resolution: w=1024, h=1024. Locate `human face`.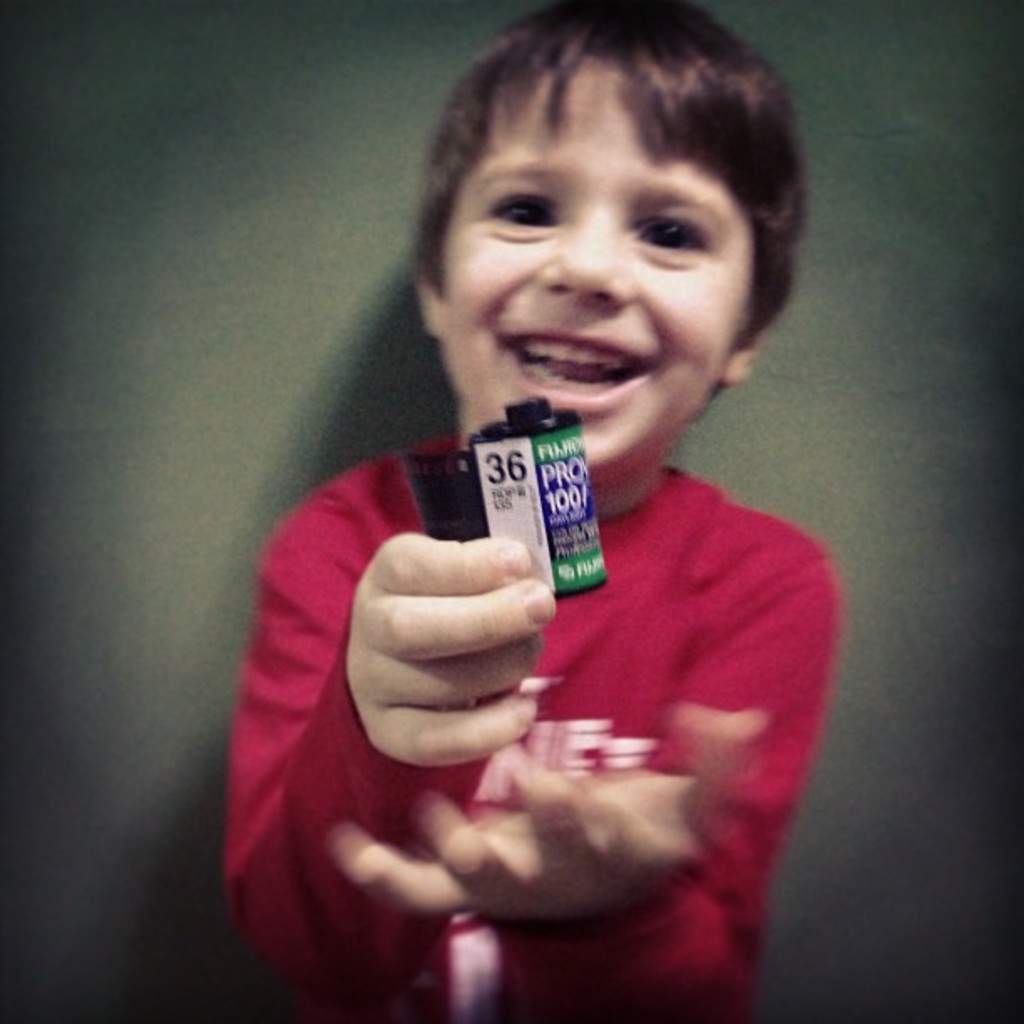
(438, 72, 743, 468).
